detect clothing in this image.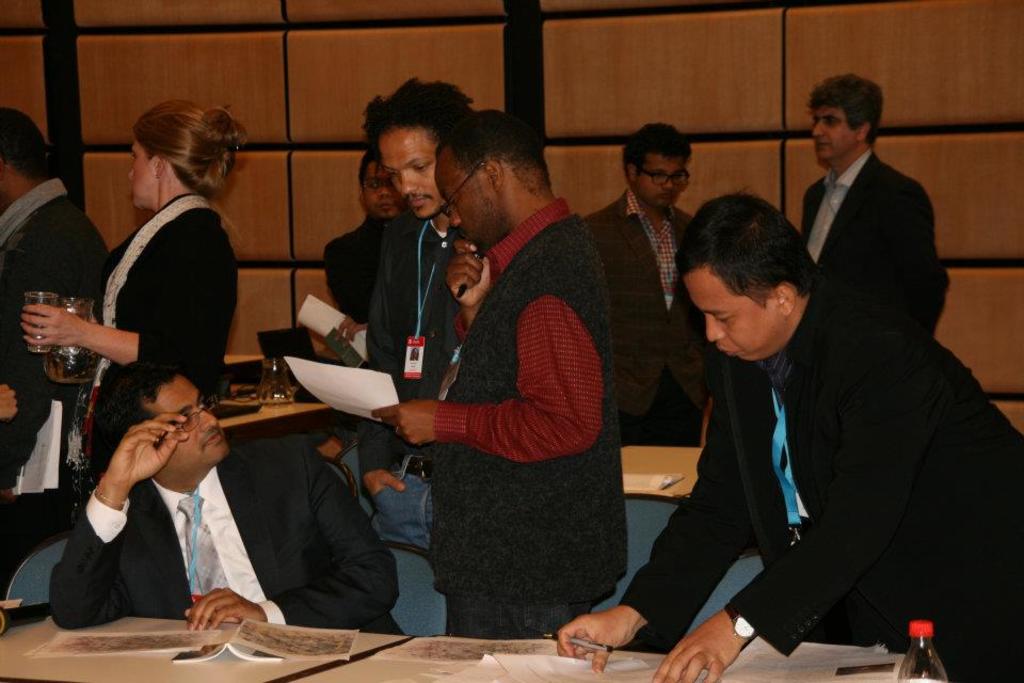
Detection: rect(82, 178, 242, 482).
